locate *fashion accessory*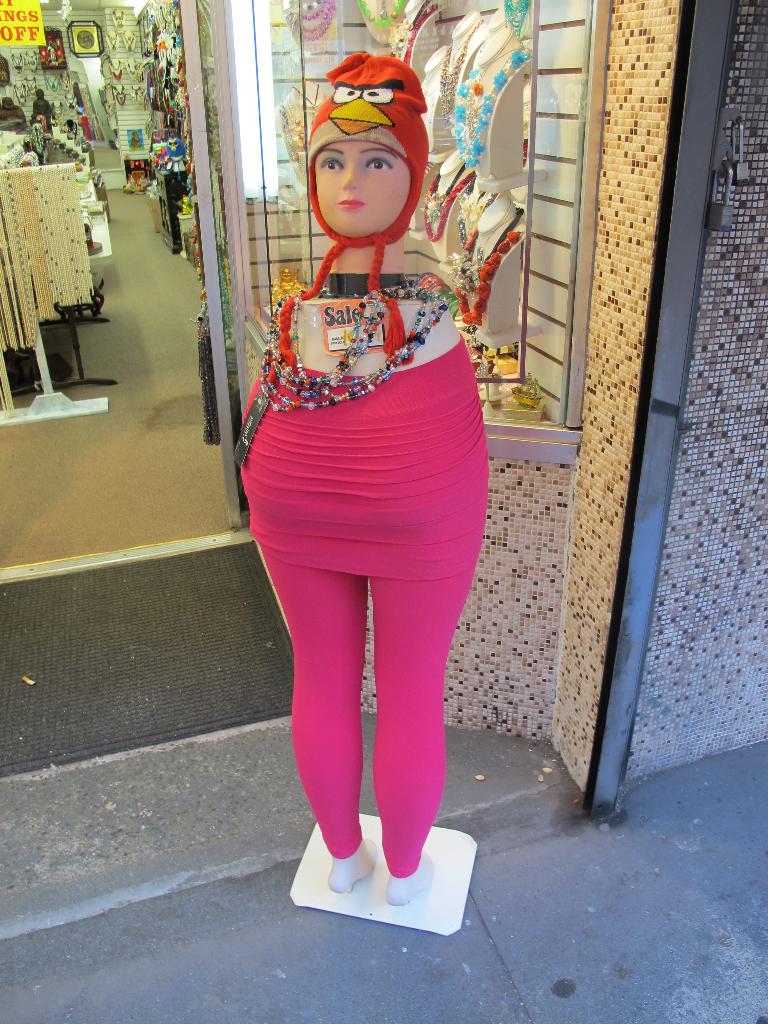
bbox(51, 102, 67, 119)
